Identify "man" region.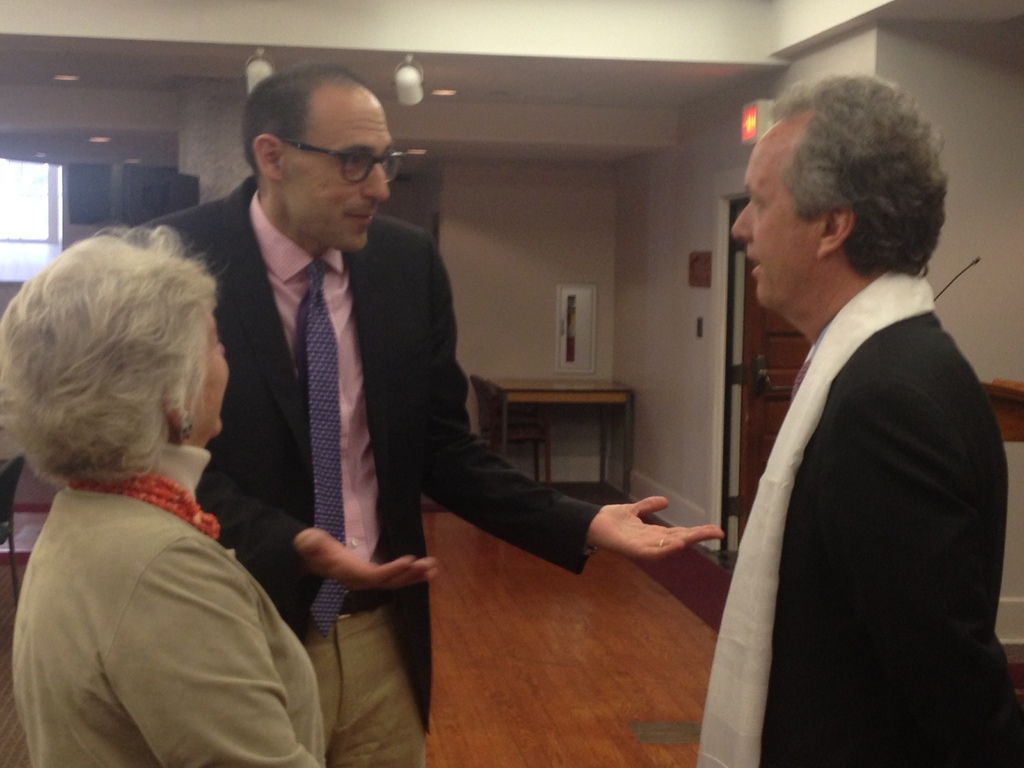
Region: <bbox>141, 60, 723, 767</bbox>.
